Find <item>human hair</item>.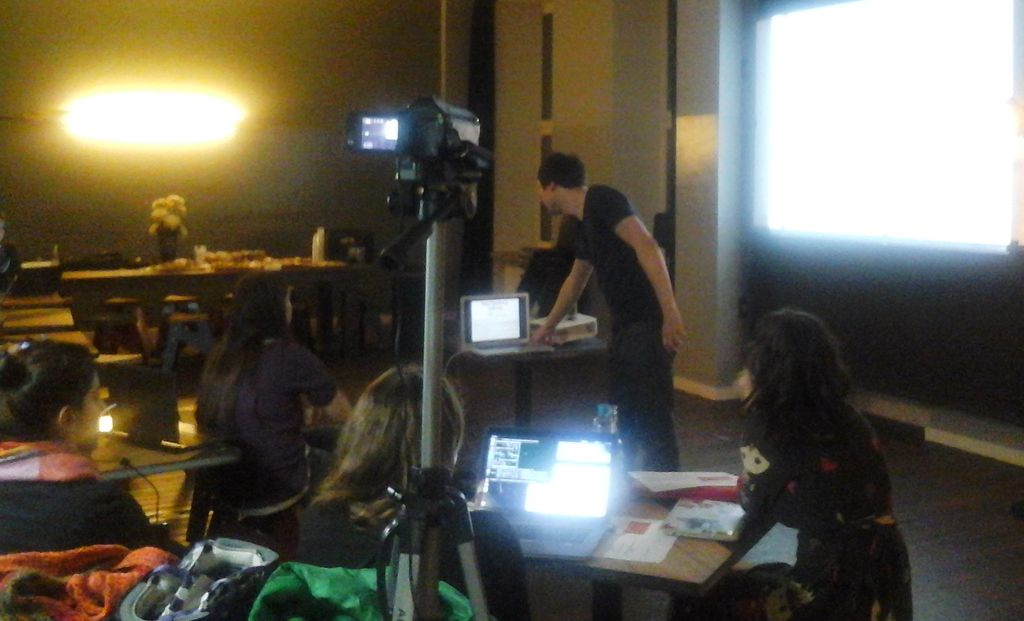
region(531, 153, 586, 184).
